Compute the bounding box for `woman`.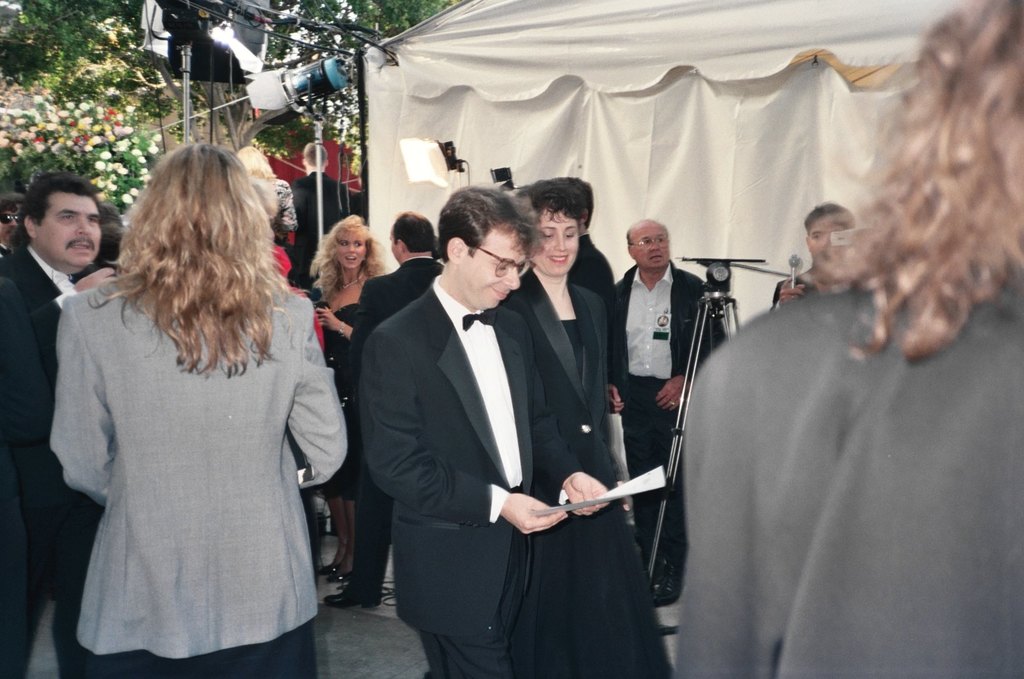
region(342, 169, 365, 227).
